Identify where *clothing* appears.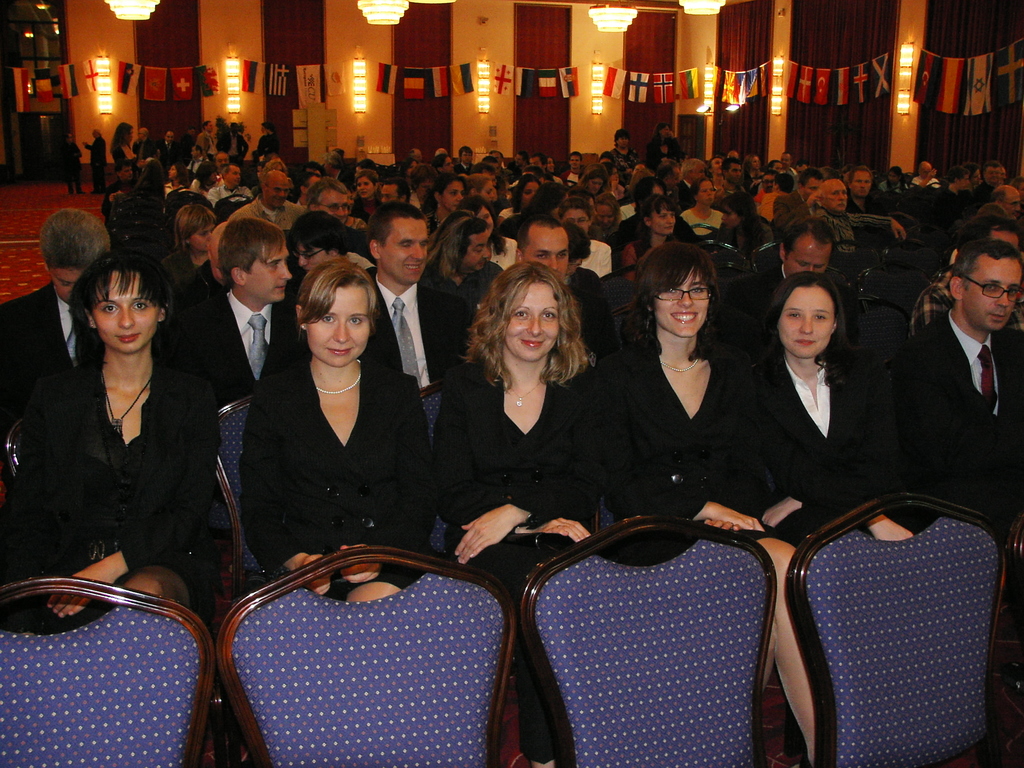
Appears at crop(230, 346, 437, 596).
